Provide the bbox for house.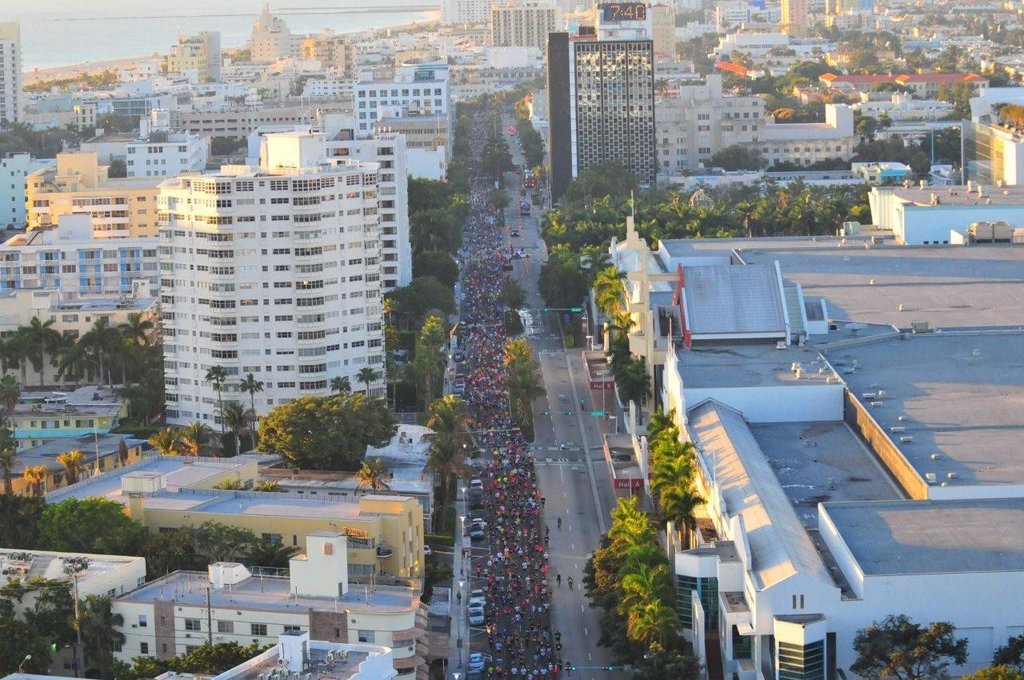
pyautogui.locateOnScreen(214, 630, 426, 679).
